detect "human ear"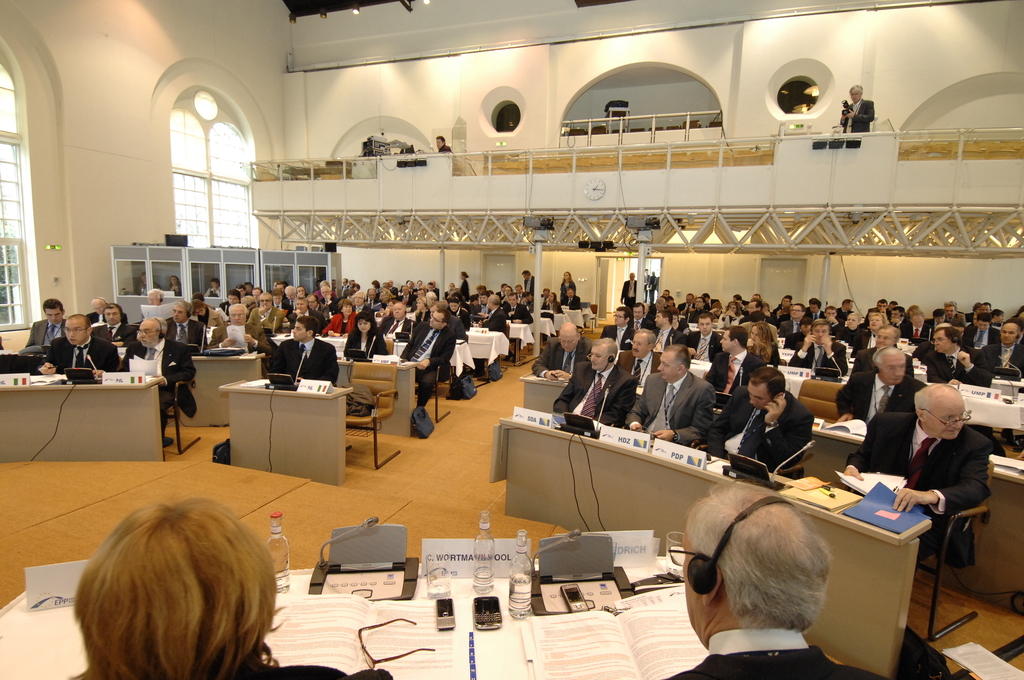
[86,325,92,336]
